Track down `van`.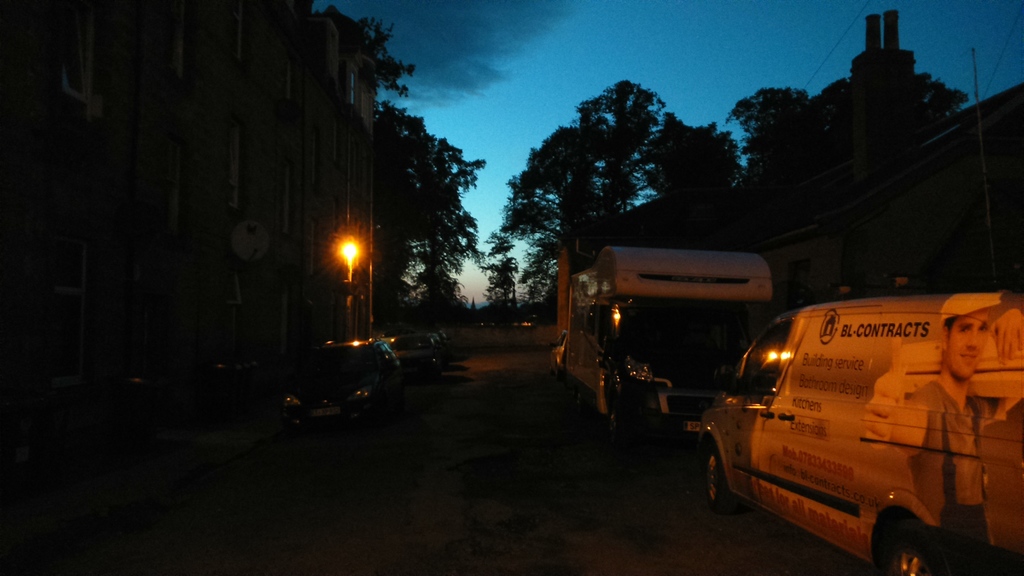
Tracked to x1=565 y1=245 x2=777 y2=445.
